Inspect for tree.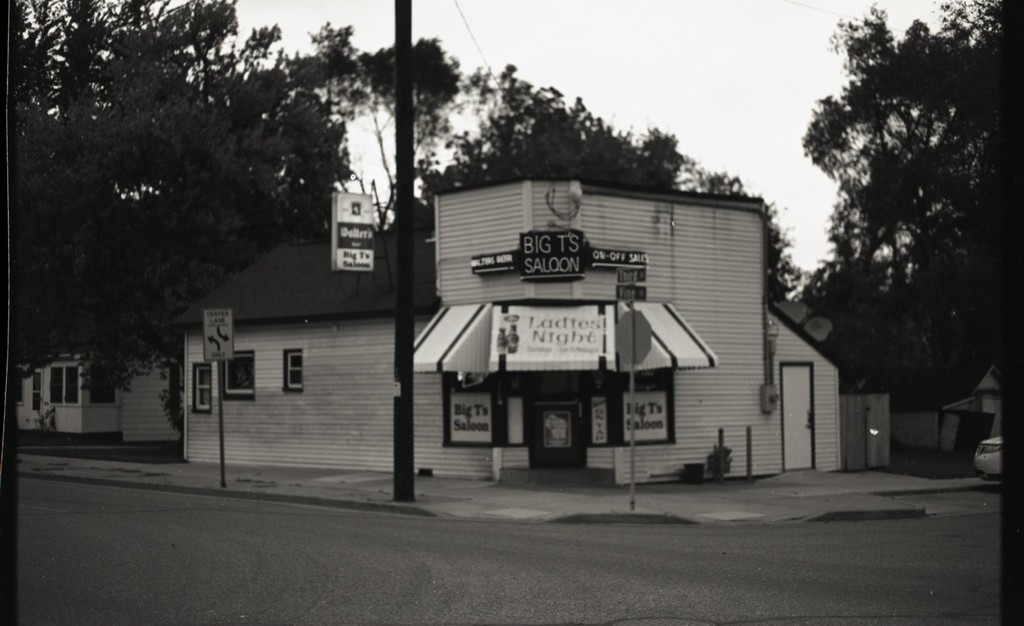
Inspection: bbox(372, 24, 812, 282).
